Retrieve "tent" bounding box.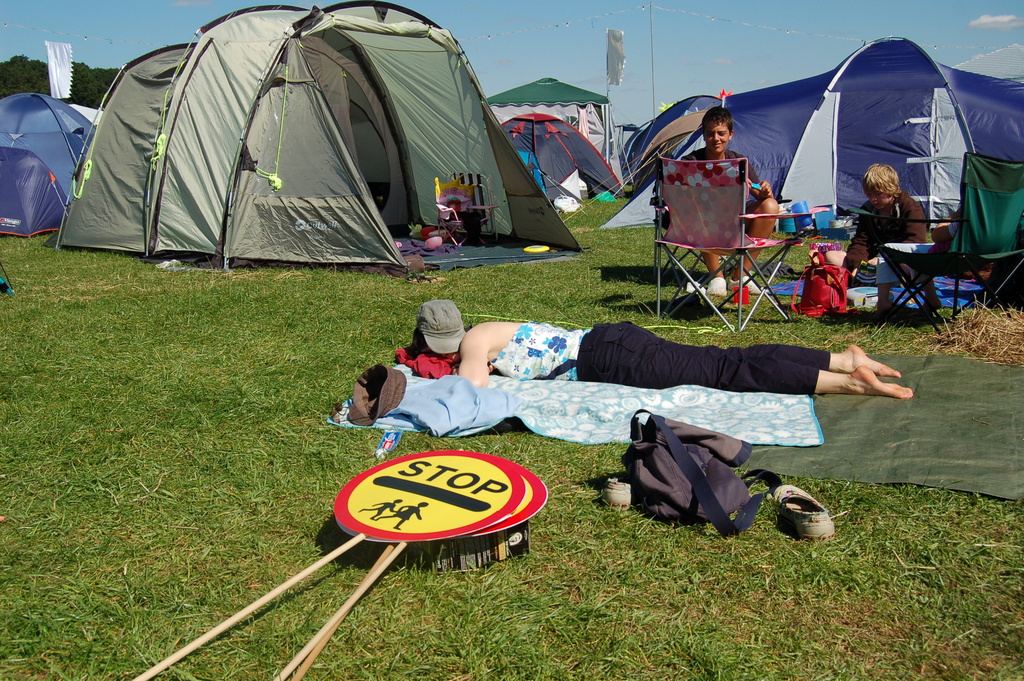
Bounding box: select_region(60, 3, 586, 265).
